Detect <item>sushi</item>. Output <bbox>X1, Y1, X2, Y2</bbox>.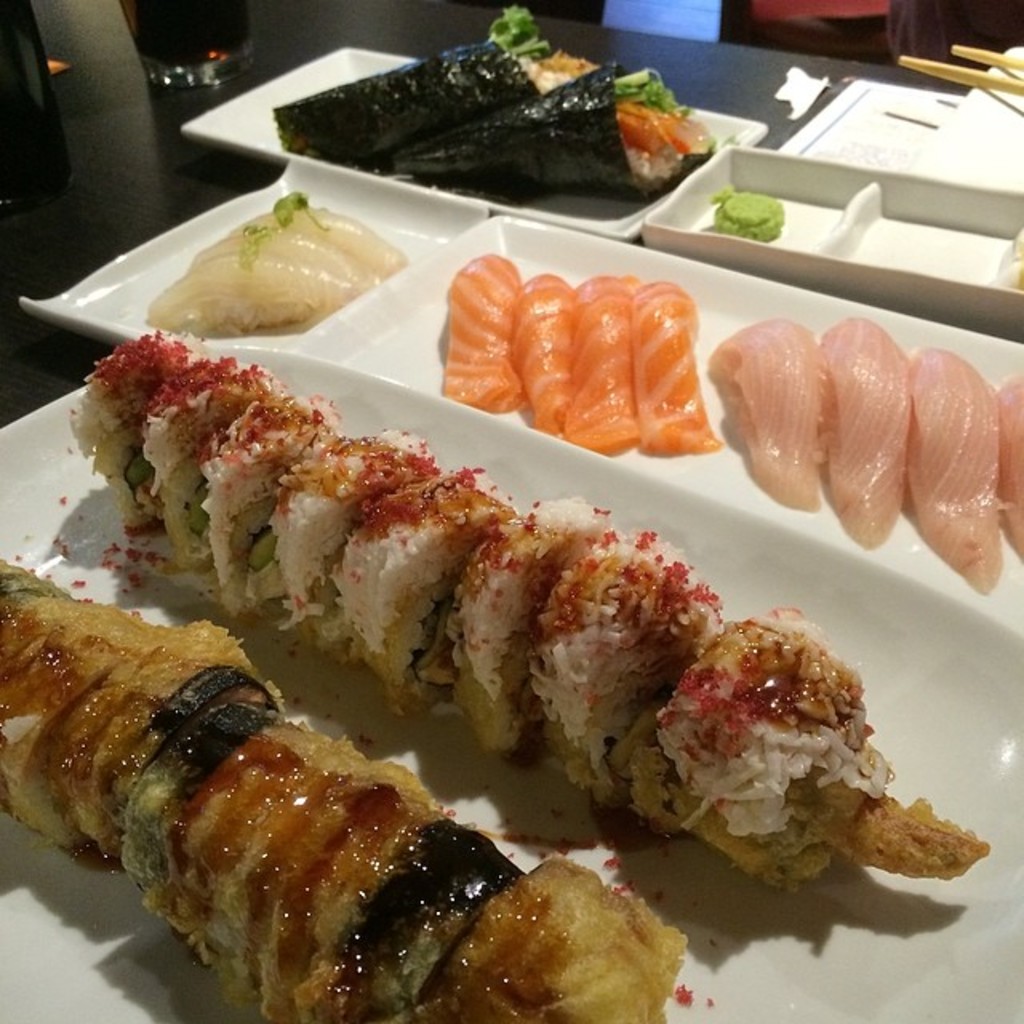
<bbox>270, 5, 597, 162</bbox>.
